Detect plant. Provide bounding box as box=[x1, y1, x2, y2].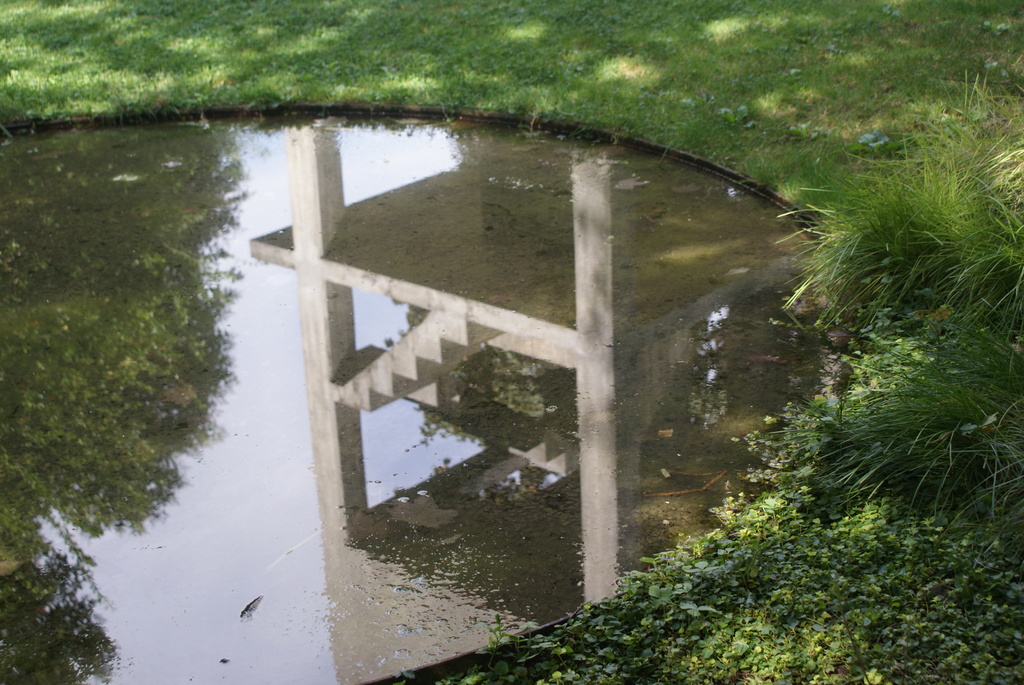
box=[800, 338, 1023, 523].
